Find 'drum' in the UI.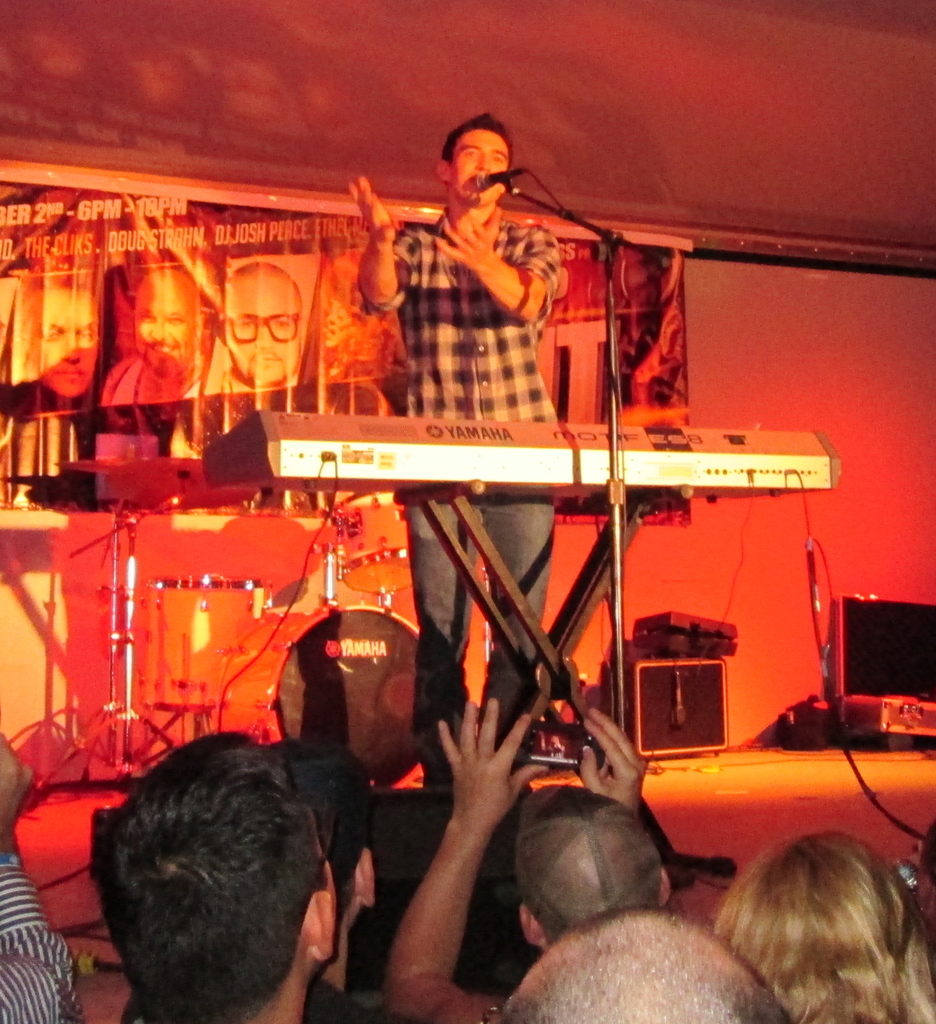
UI element at detection(223, 601, 426, 777).
